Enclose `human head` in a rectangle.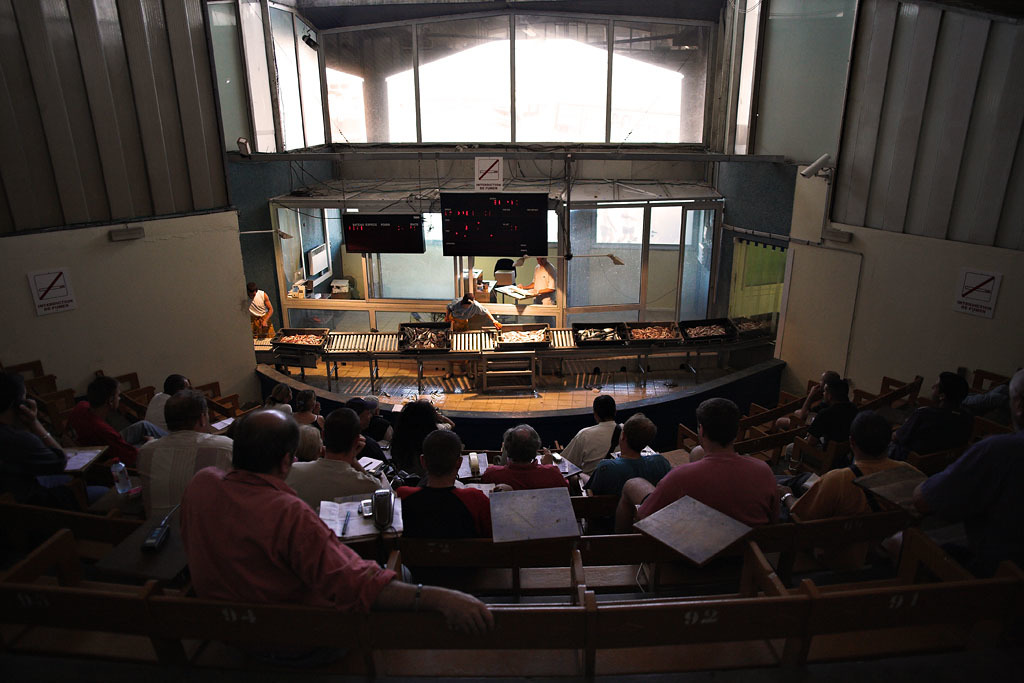
{"x1": 85, "y1": 376, "x2": 118, "y2": 412}.
